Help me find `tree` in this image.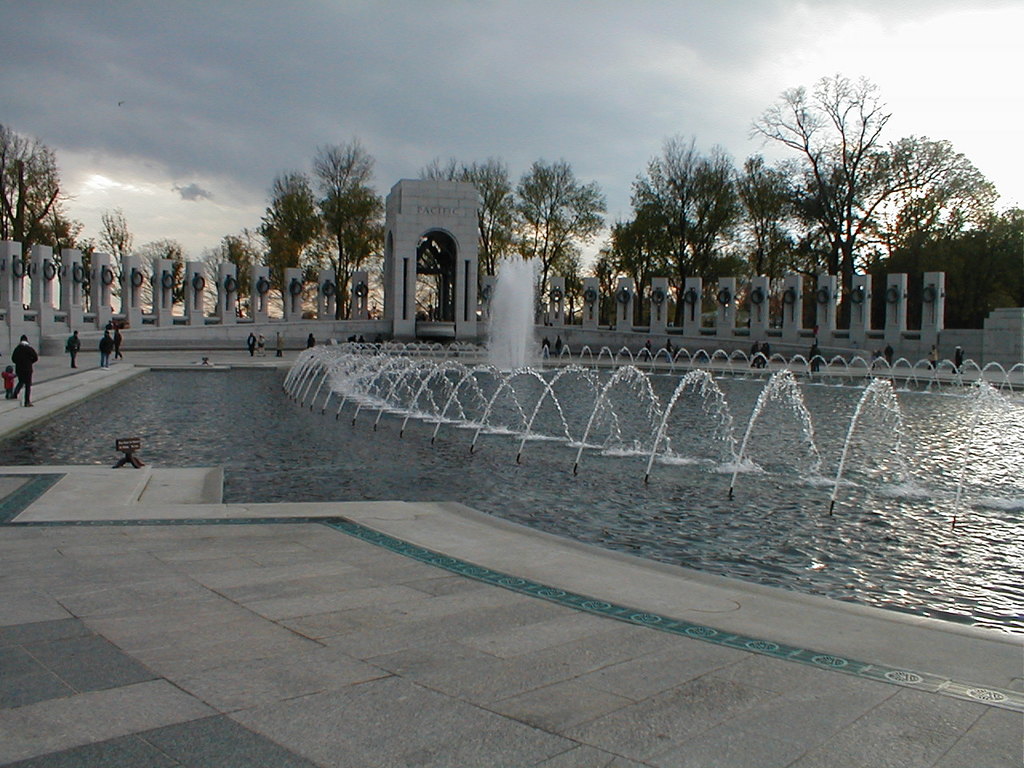
Found it: [left=130, top=232, right=192, bottom=316].
